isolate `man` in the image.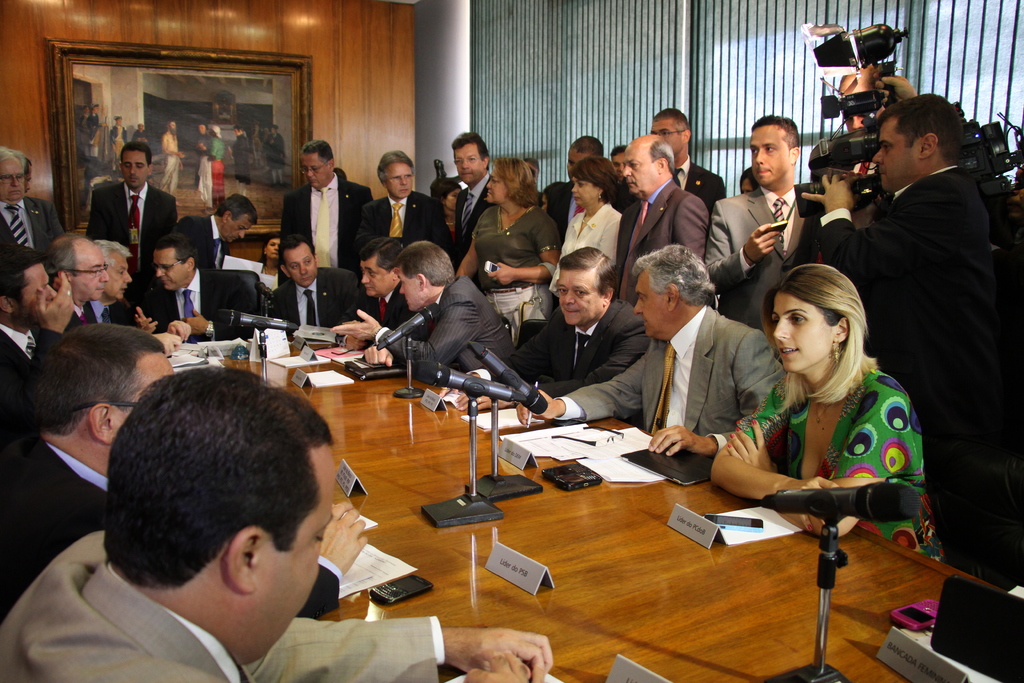
Isolated region: 0,318,166,612.
